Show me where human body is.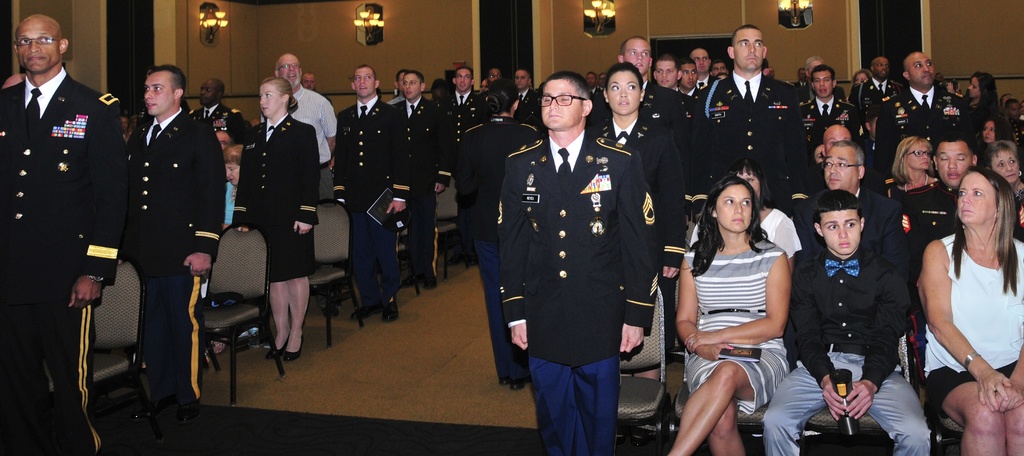
human body is at {"left": 118, "top": 110, "right": 225, "bottom": 416}.
